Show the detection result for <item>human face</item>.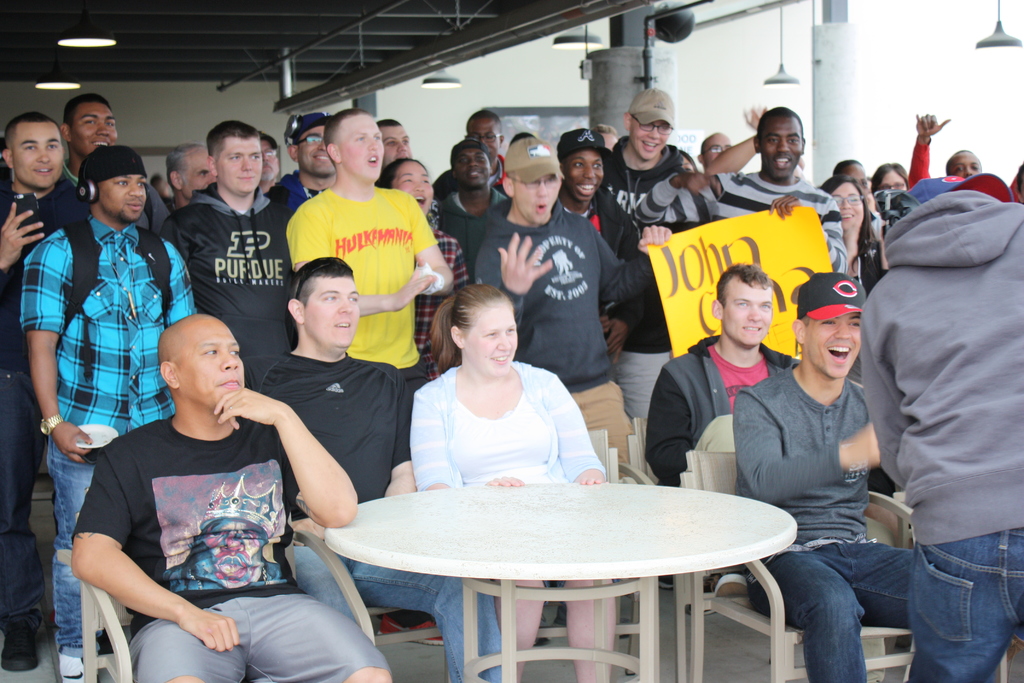
[left=13, top=122, right=60, bottom=186].
